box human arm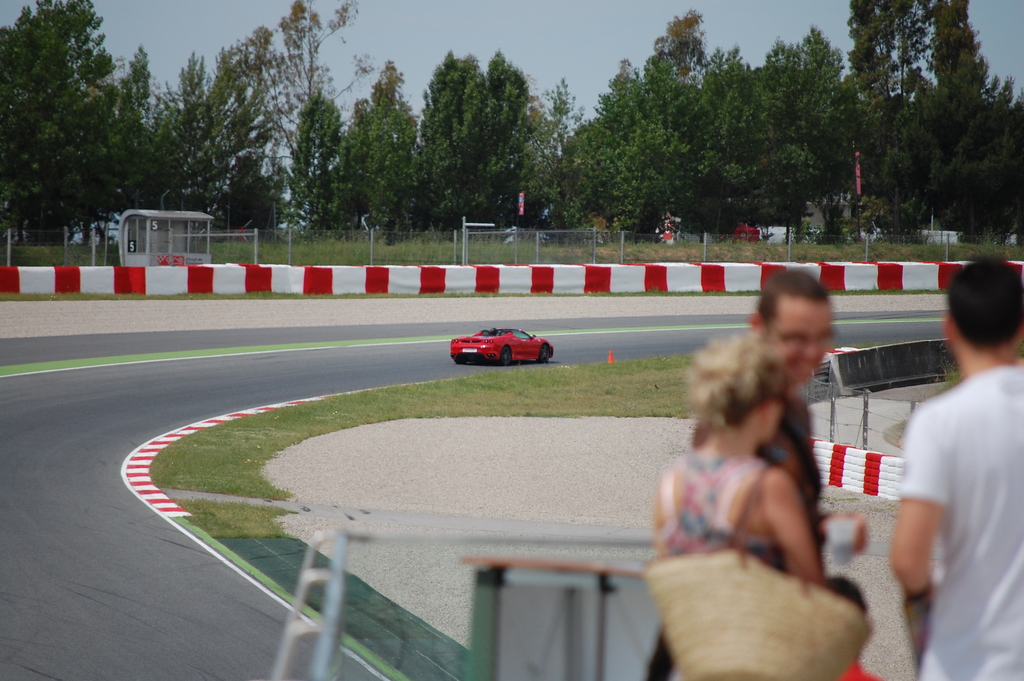
[752, 475, 818, 591]
